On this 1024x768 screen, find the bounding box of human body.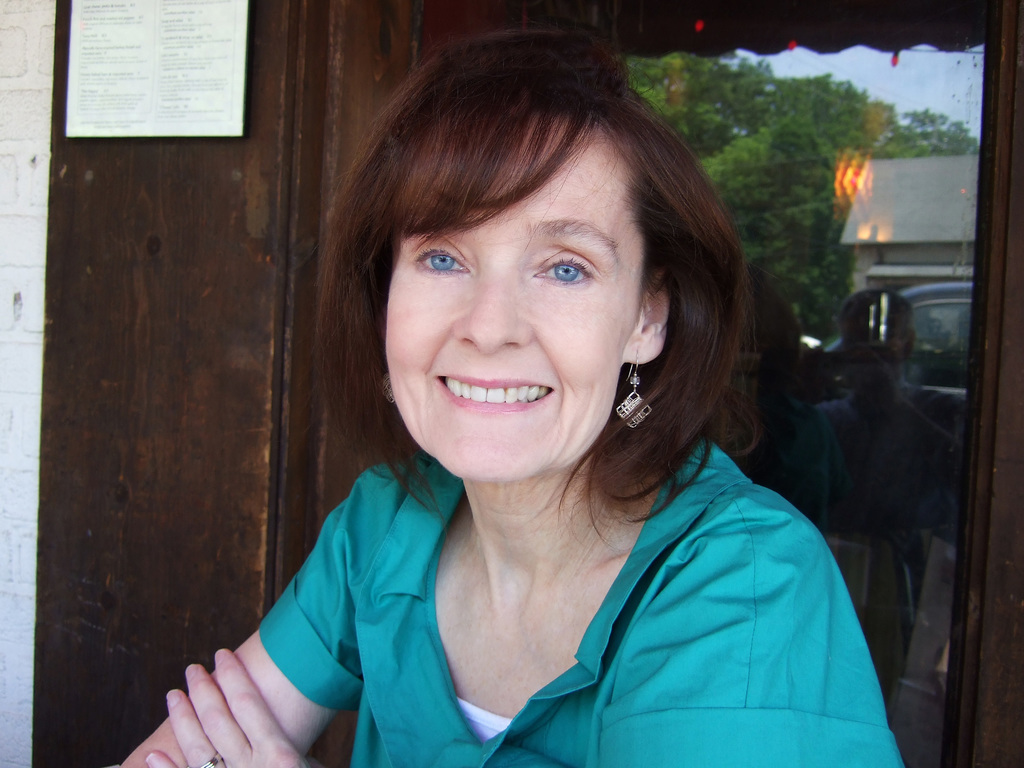
Bounding box: detection(156, 90, 889, 752).
